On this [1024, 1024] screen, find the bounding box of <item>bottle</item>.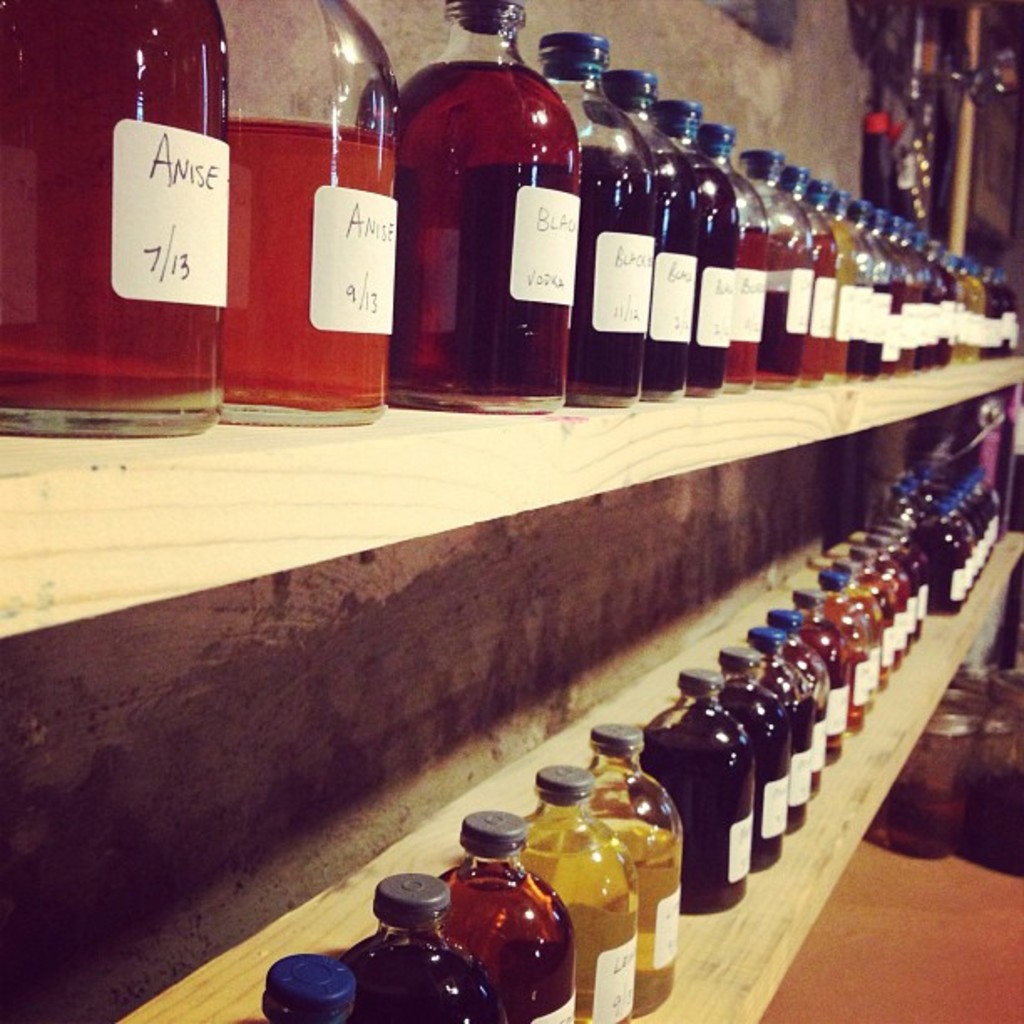
Bounding box: locate(813, 174, 855, 380).
